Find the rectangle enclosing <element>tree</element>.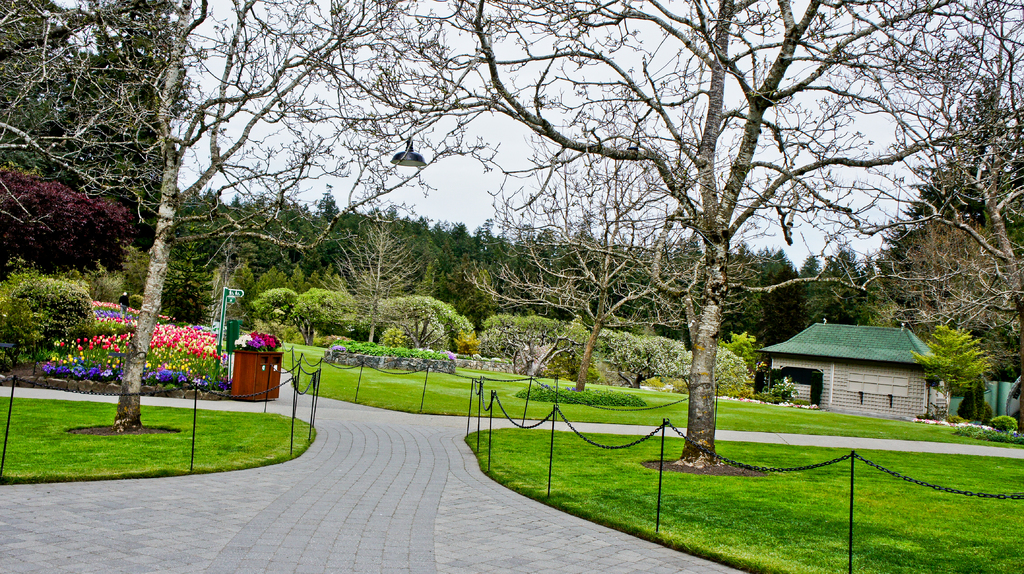
369:321:440:349.
